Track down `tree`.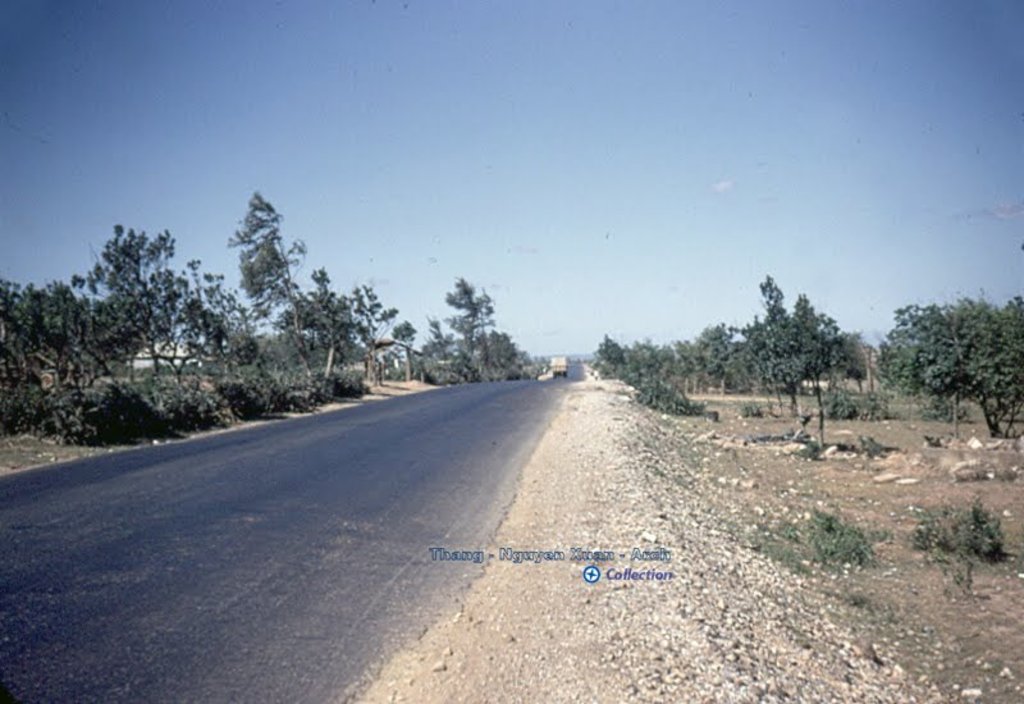
Tracked to bbox(410, 310, 462, 385).
